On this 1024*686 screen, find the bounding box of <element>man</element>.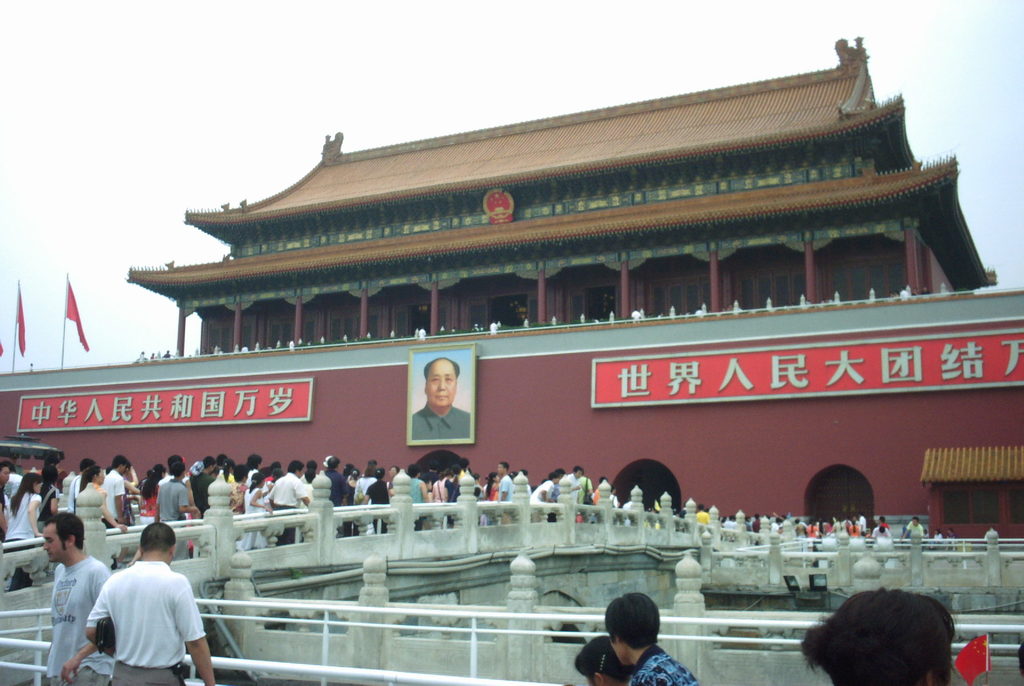
Bounding box: 573, 465, 589, 510.
